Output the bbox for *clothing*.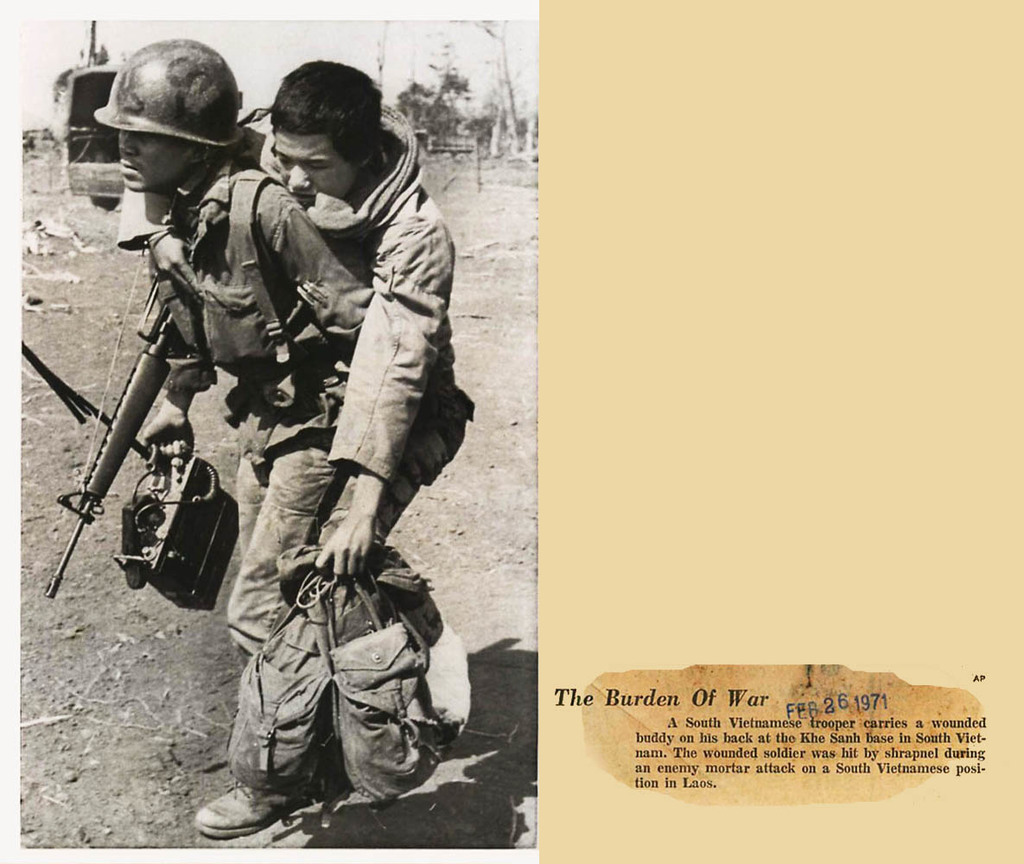
(left=147, top=157, right=476, bottom=761).
